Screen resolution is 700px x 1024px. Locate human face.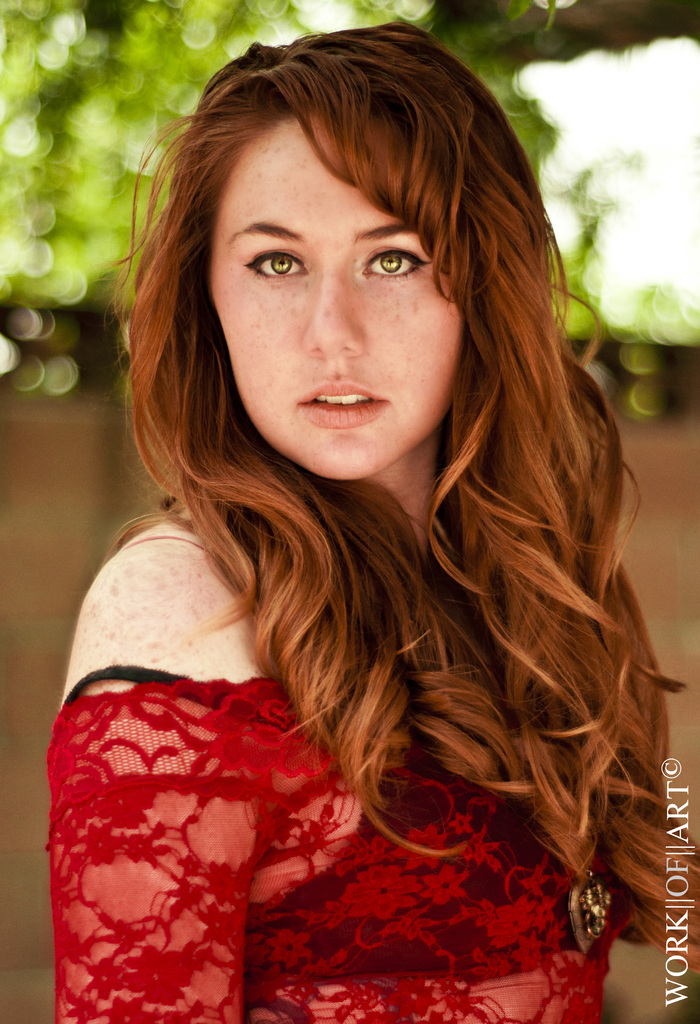
crop(211, 116, 463, 477).
